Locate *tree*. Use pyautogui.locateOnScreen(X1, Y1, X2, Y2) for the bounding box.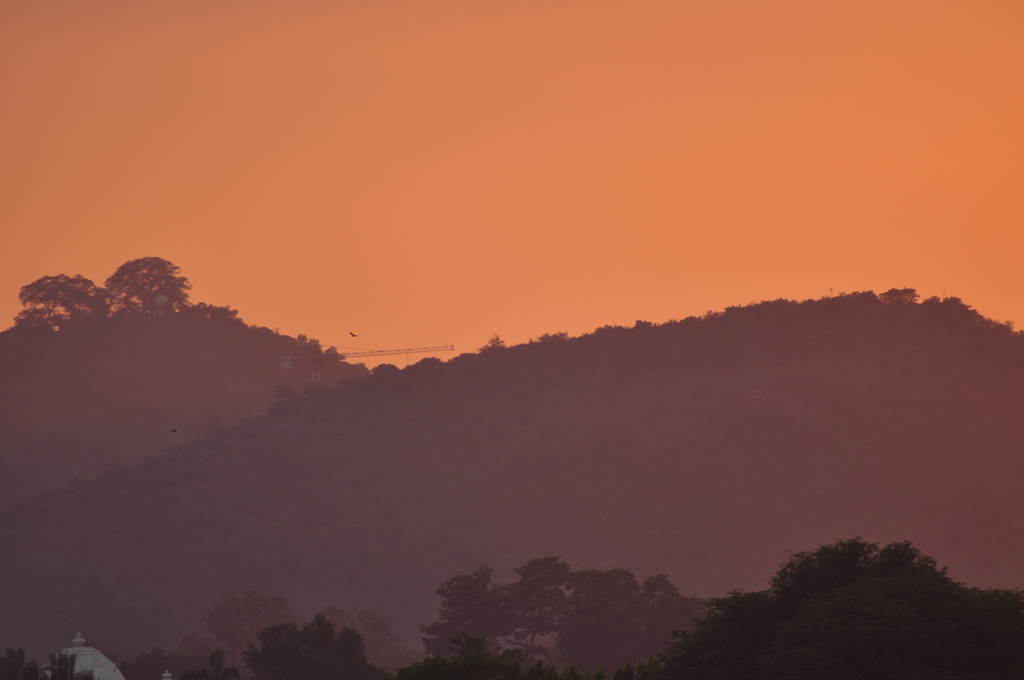
pyautogui.locateOnScreen(123, 649, 160, 679).
